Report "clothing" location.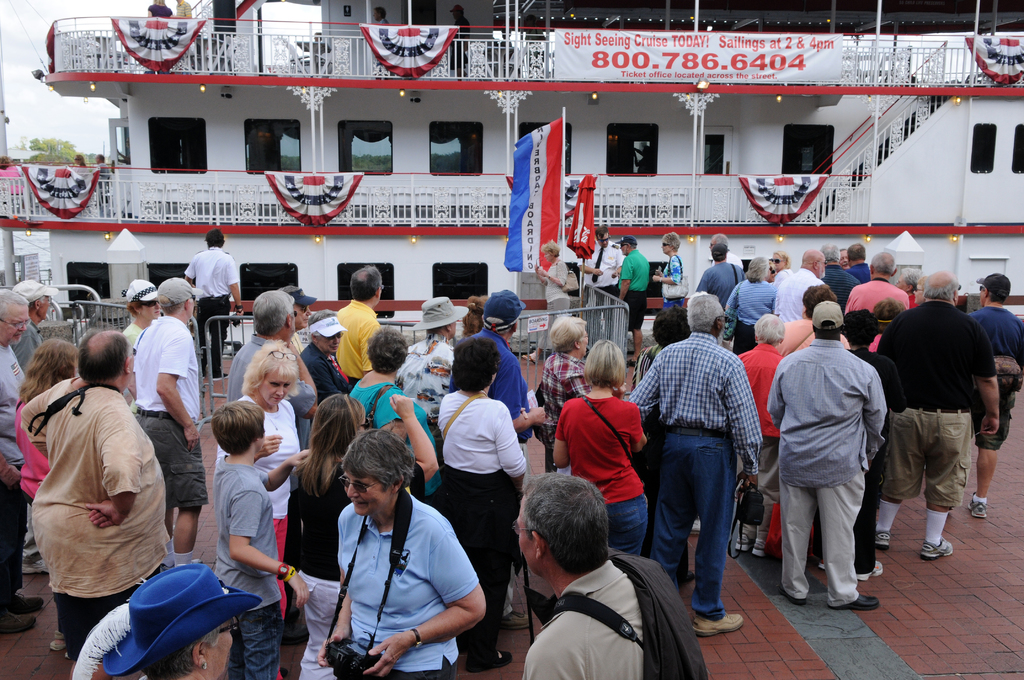
Report: <region>469, 326, 544, 461</region>.
